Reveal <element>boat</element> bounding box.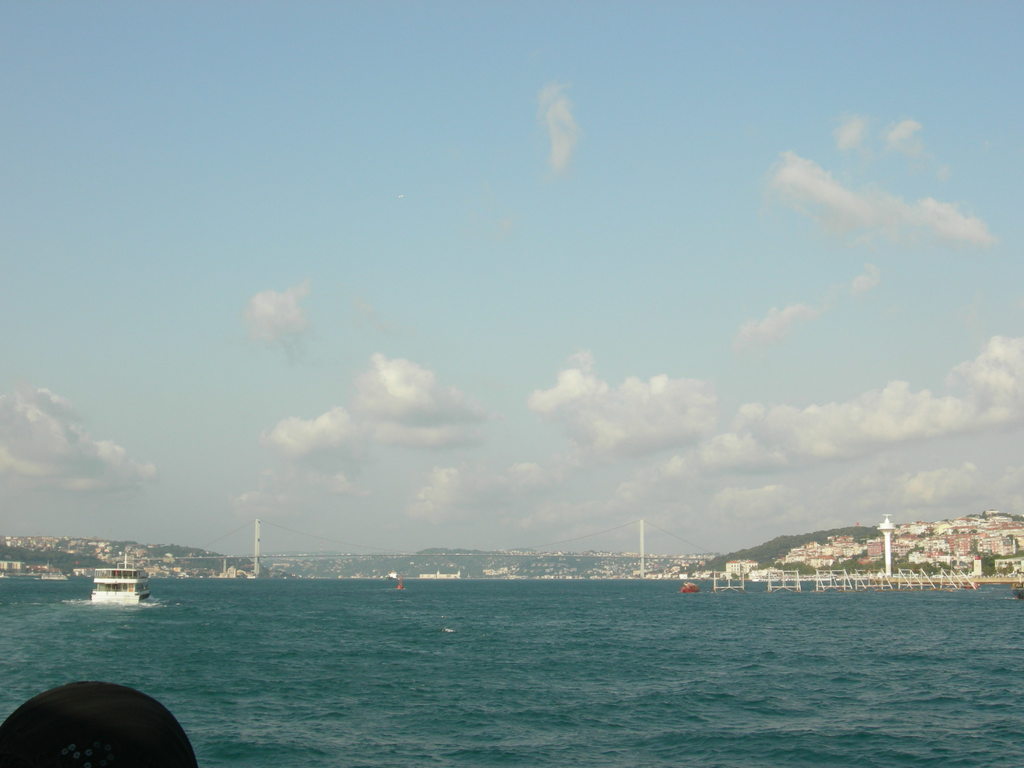
Revealed: 83, 550, 147, 601.
